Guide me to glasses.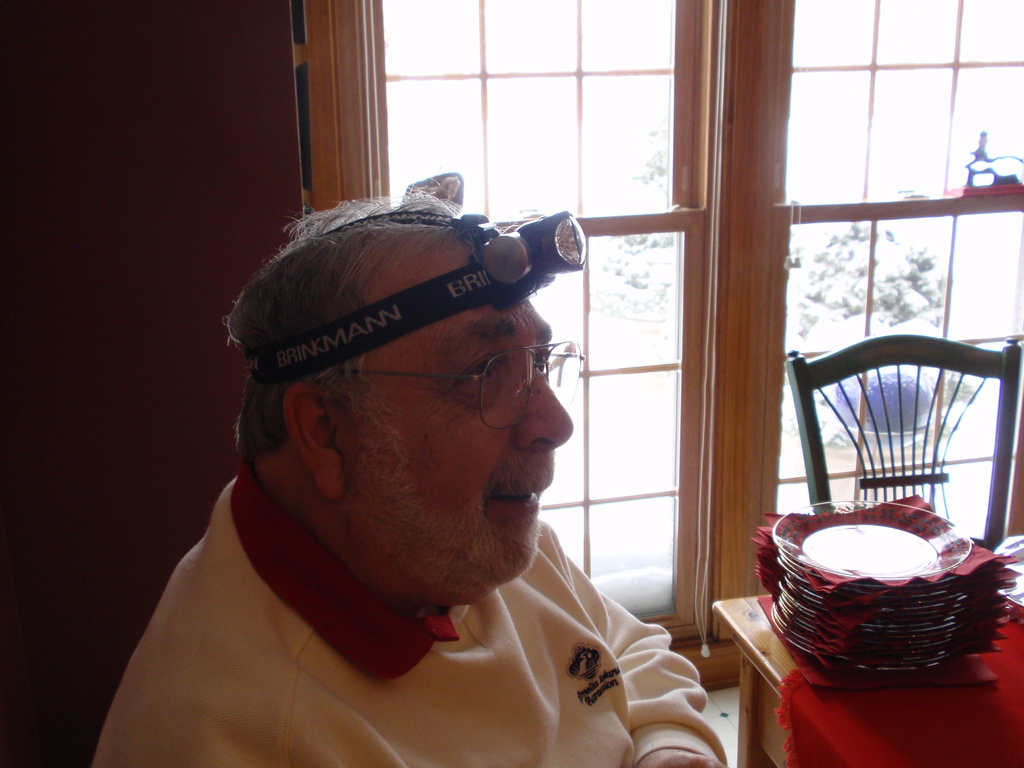
Guidance: (316, 331, 584, 436).
